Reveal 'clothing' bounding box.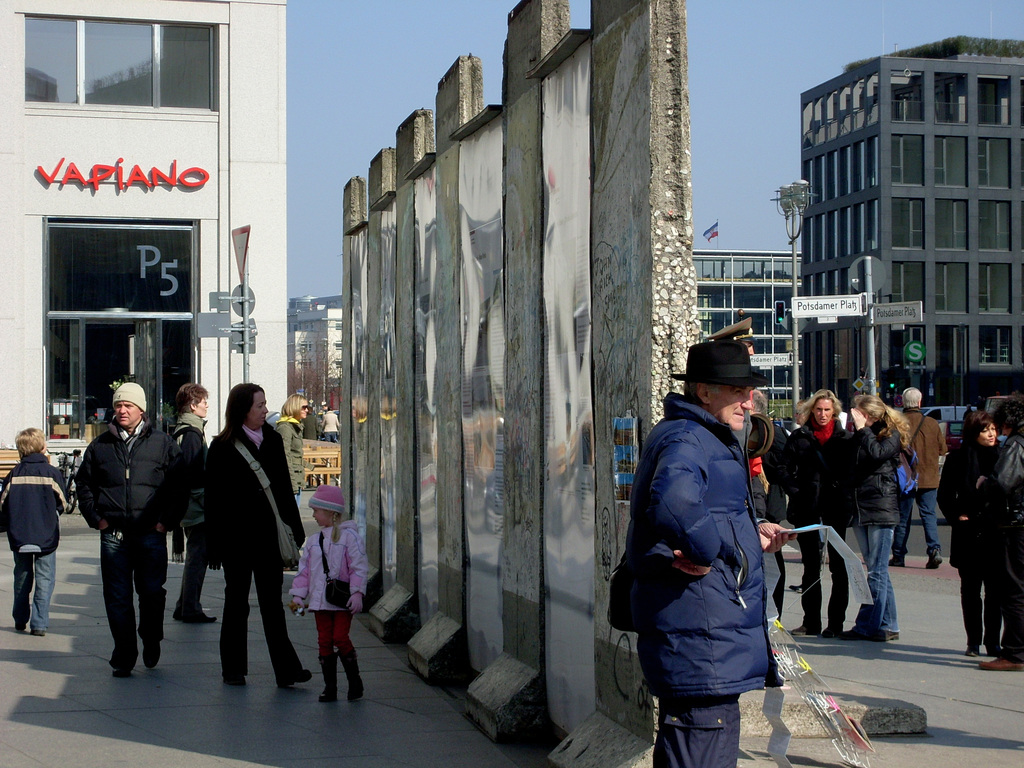
Revealed: <region>173, 407, 217, 619</region>.
